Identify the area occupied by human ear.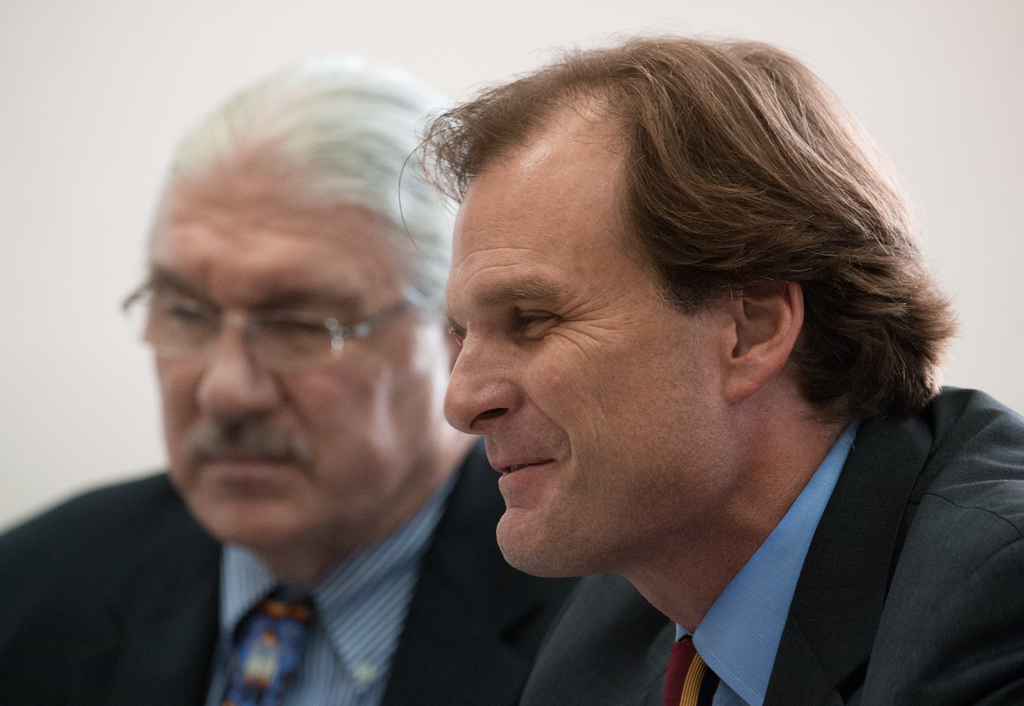
Area: bbox=(725, 275, 805, 404).
